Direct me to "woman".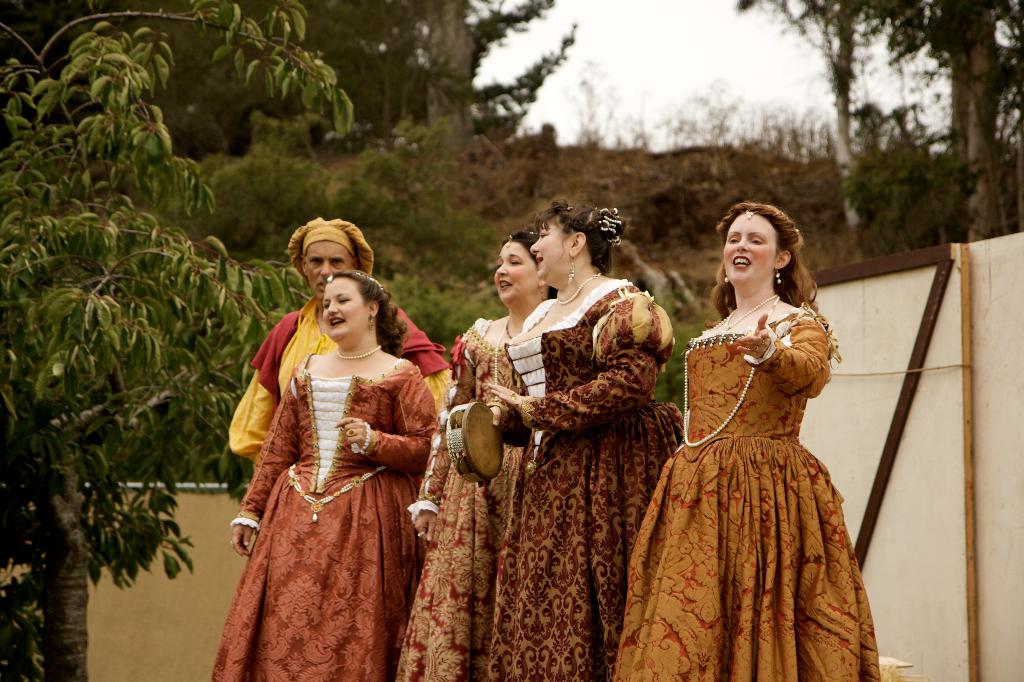
Direction: (left=395, top=230, right=556, bottom=681).
